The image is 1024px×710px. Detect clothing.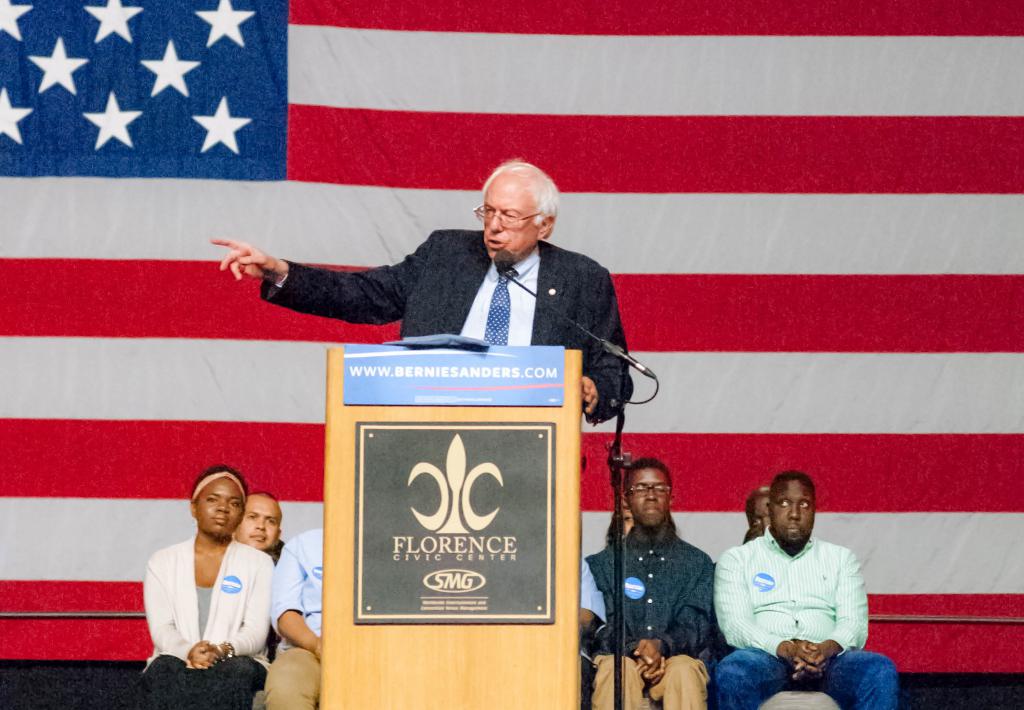
Detection: <bbox>260, 232, 634, 423</bbox>.
